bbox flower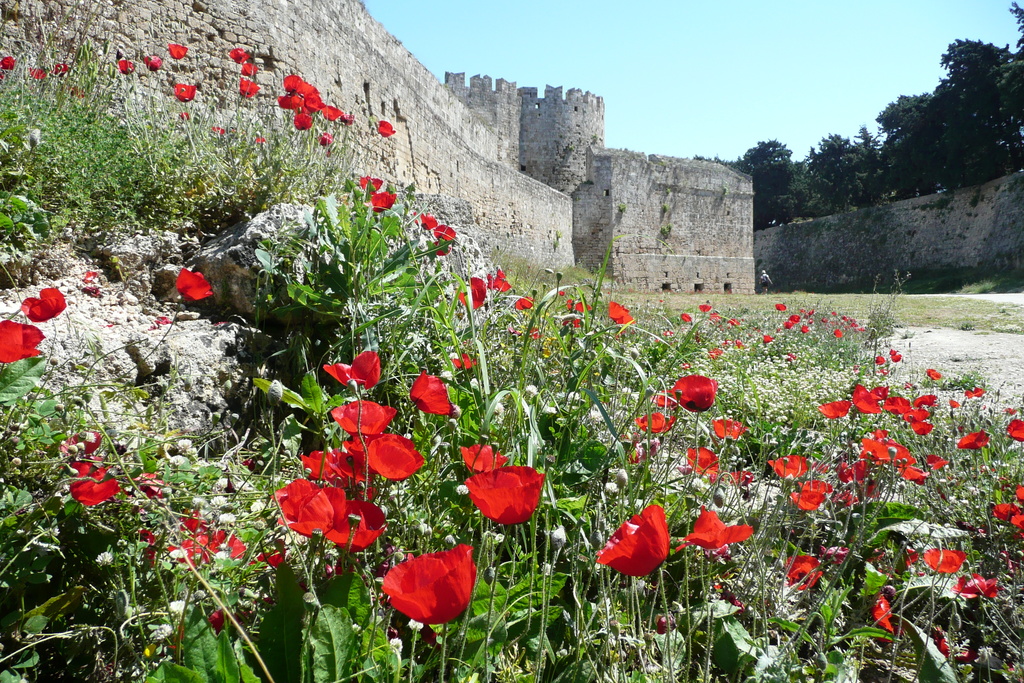
[445, 346, 481, 372]
